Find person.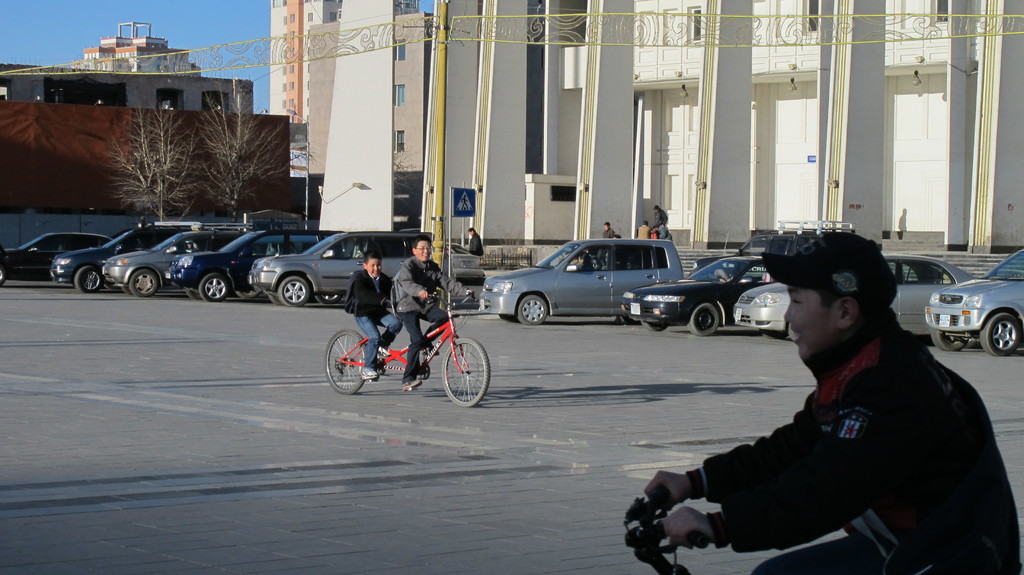
locate(466, 229, 484, 259).
